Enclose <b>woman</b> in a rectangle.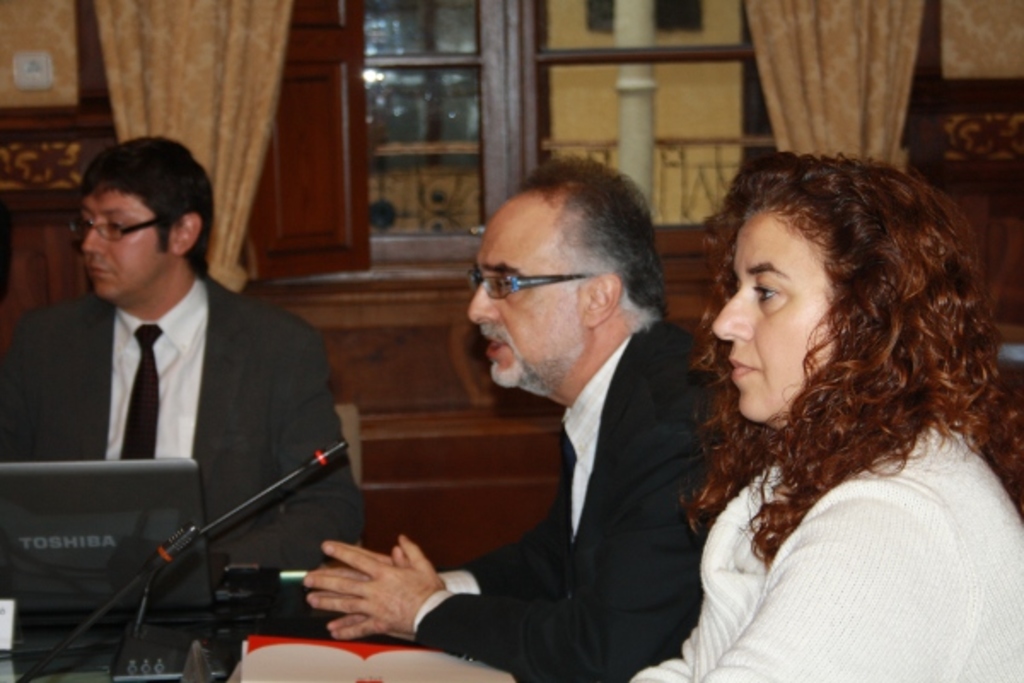
[left=640, top=131, right=1004, bottom=668].
